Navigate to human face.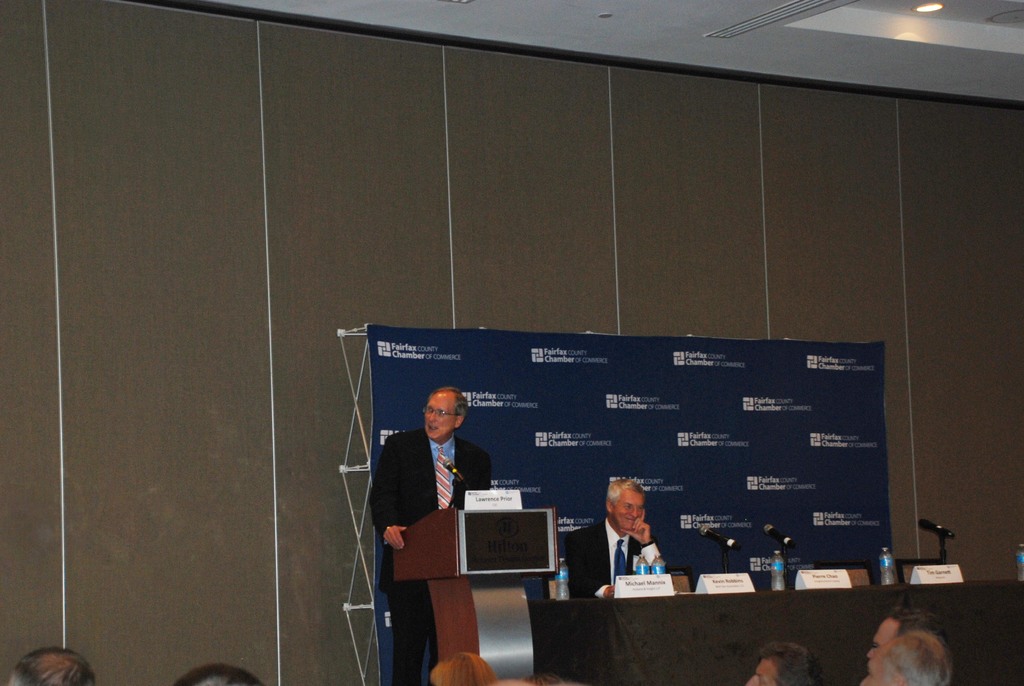
Navigation target: l=867, t=621, r=900, b=660.
